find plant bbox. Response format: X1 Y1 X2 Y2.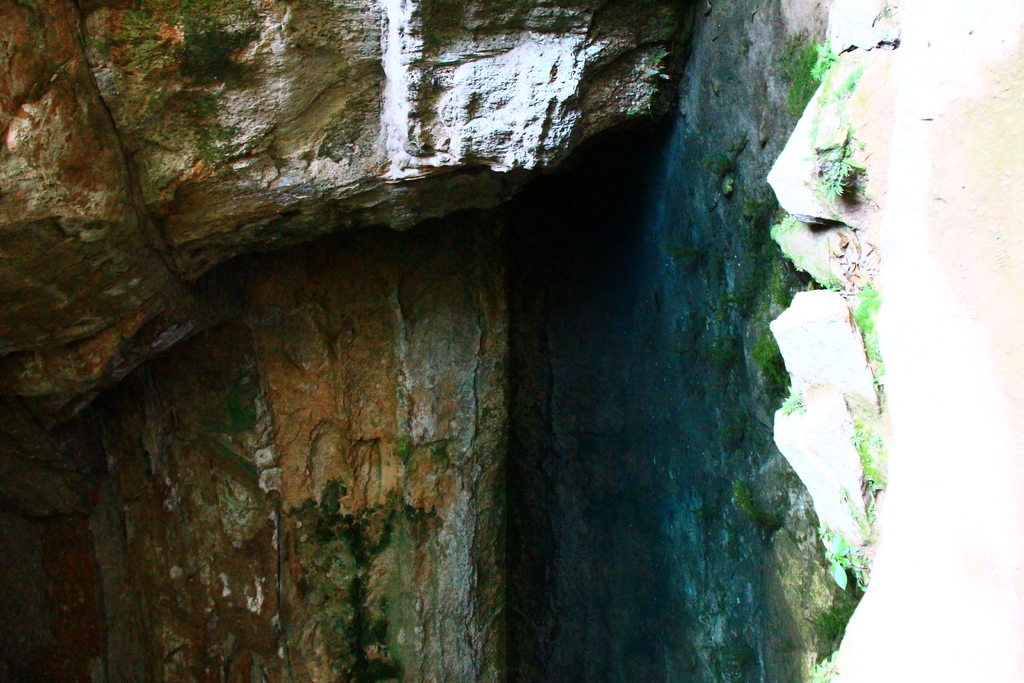
845 279 887 390.
